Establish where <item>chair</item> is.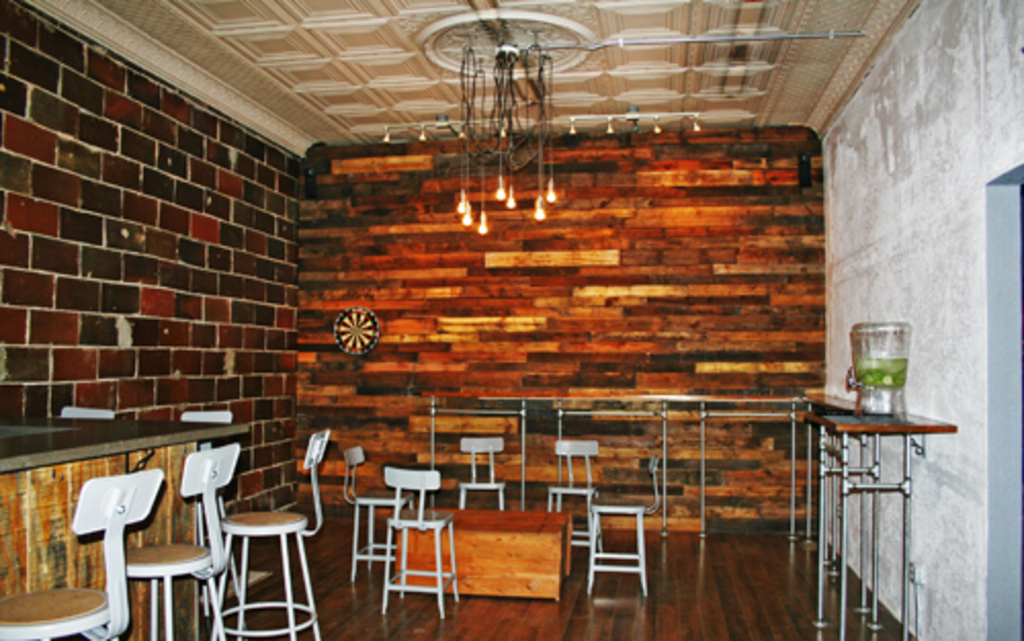
Established at box(55, 403, 115, 424).
